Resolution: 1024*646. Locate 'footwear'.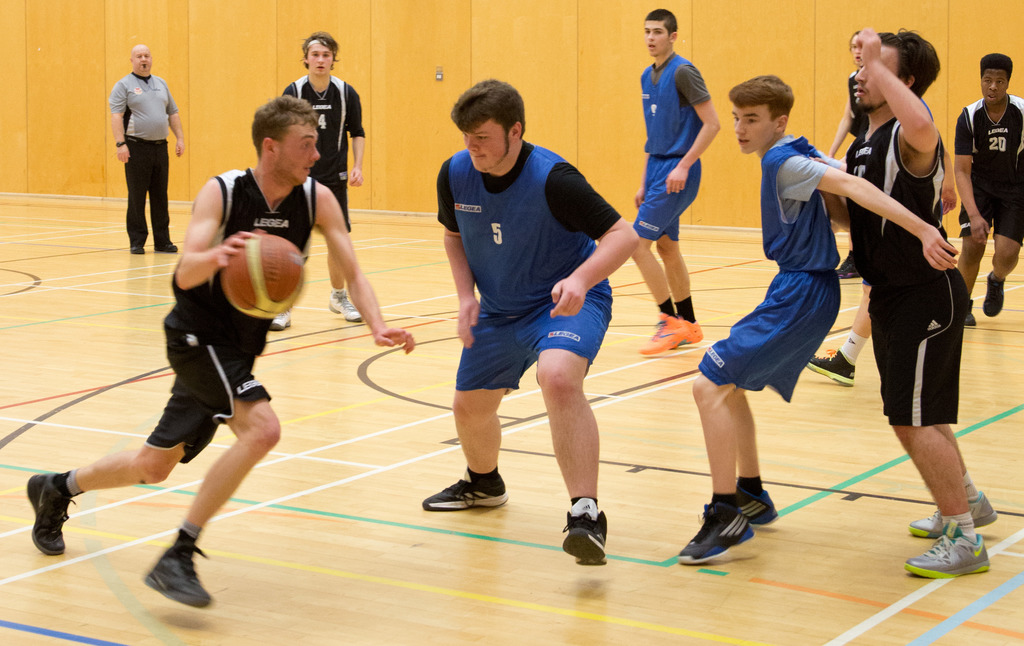
bbox=[908, 491, 997, 536].
